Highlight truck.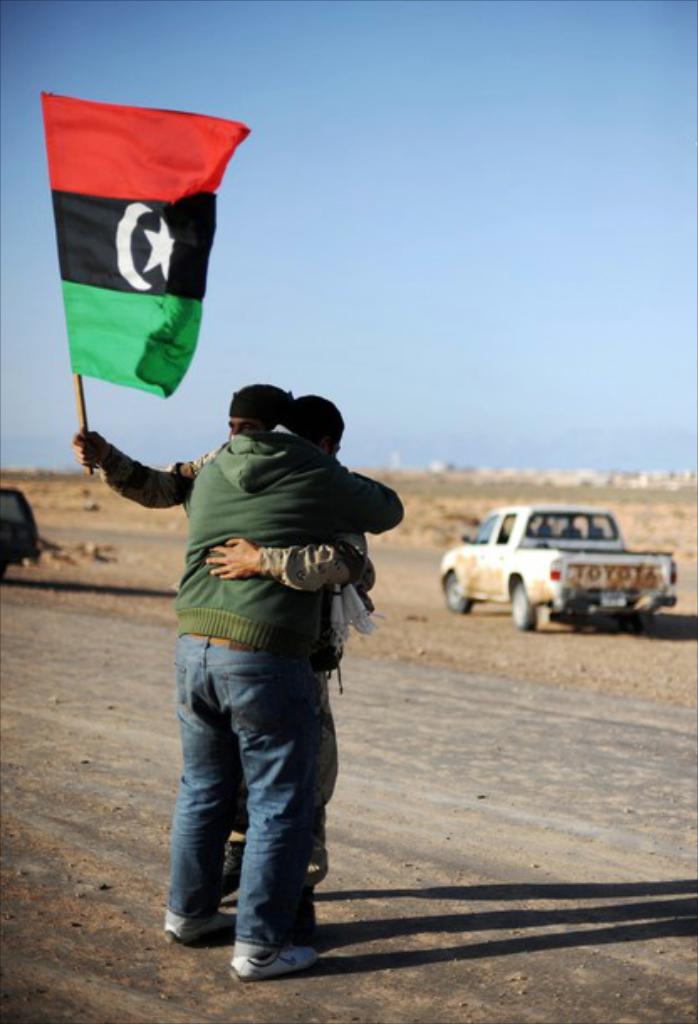
Highlighted region: [445,509,675,630].
